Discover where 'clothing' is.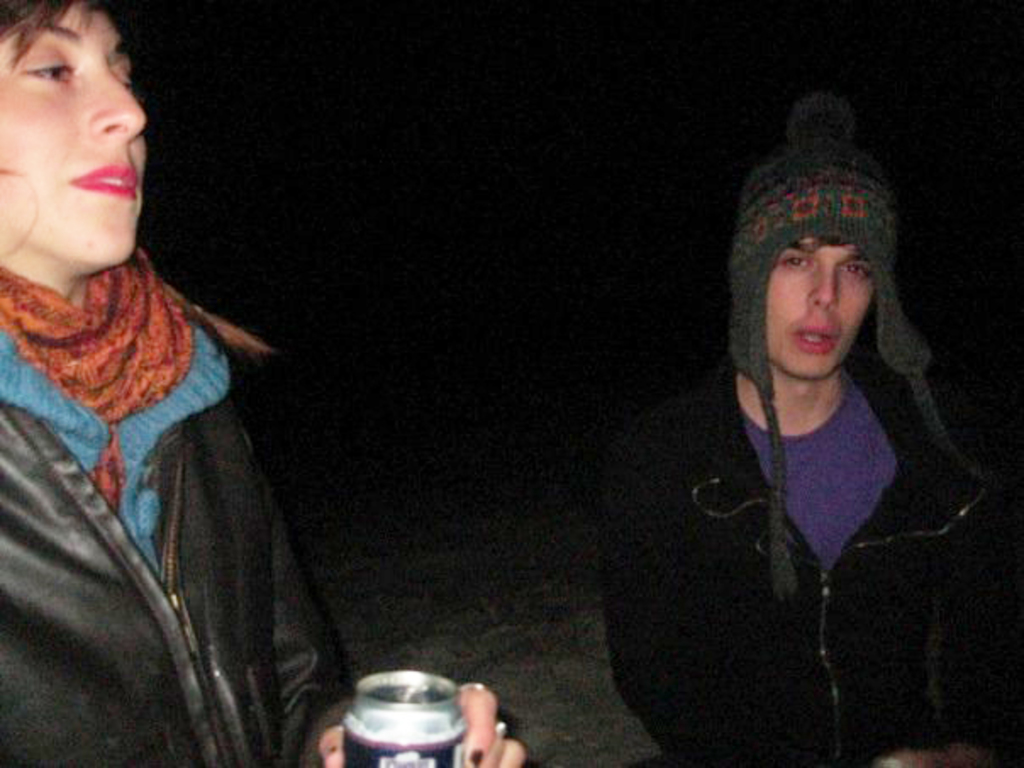
Discovered at crop(0, 264, 349, 766).
